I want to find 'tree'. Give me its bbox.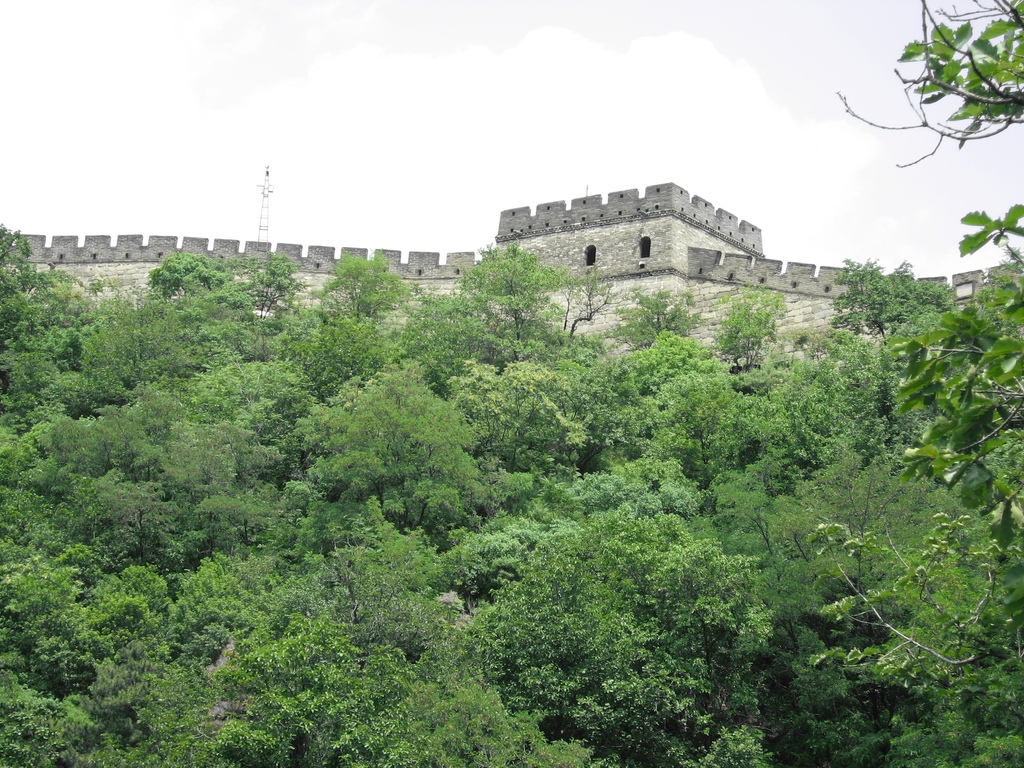
x1=833, y1=0, x2=1023, y2=546.
